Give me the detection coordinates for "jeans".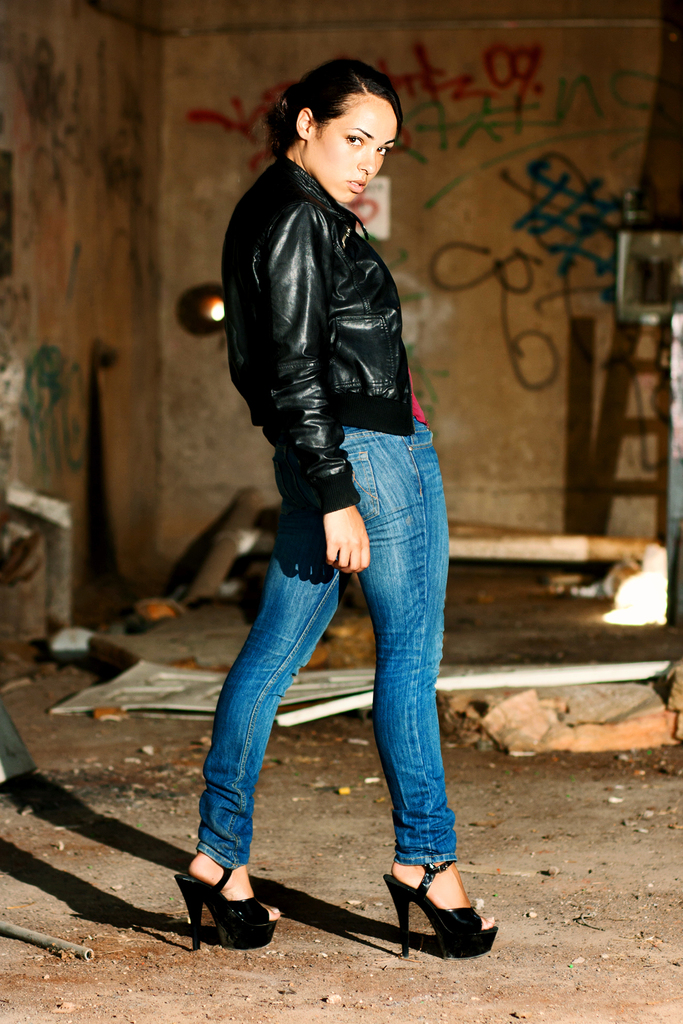
crop(208, 444, 458, 855).
